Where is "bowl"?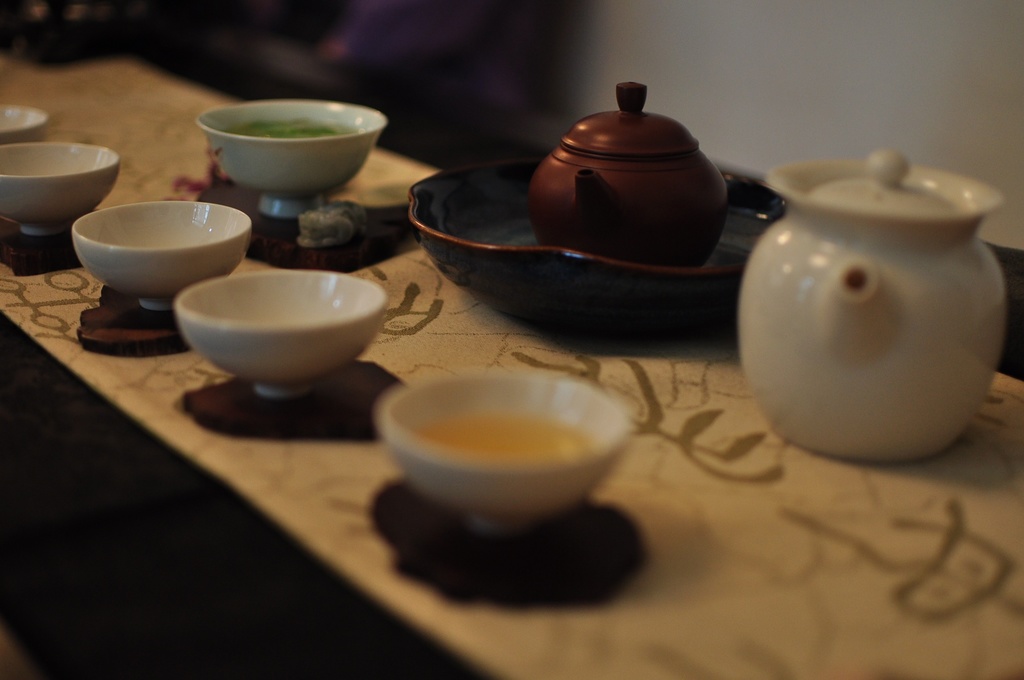
x1=200 y1=98 x2=385 y2=215.
